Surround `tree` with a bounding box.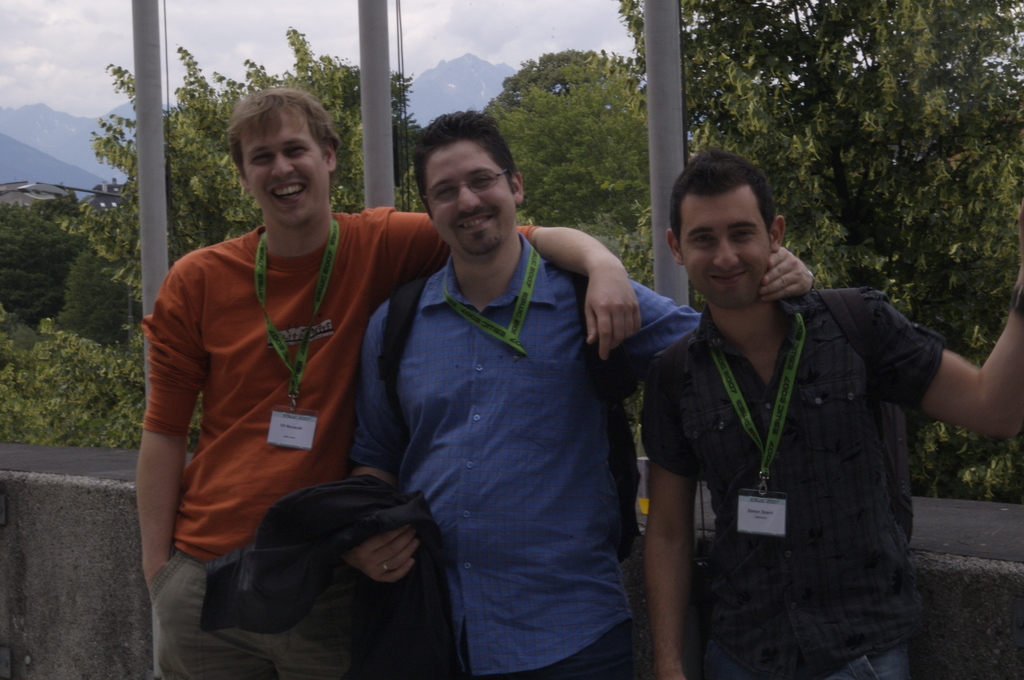
bbox(465, 40, 661, 245).
